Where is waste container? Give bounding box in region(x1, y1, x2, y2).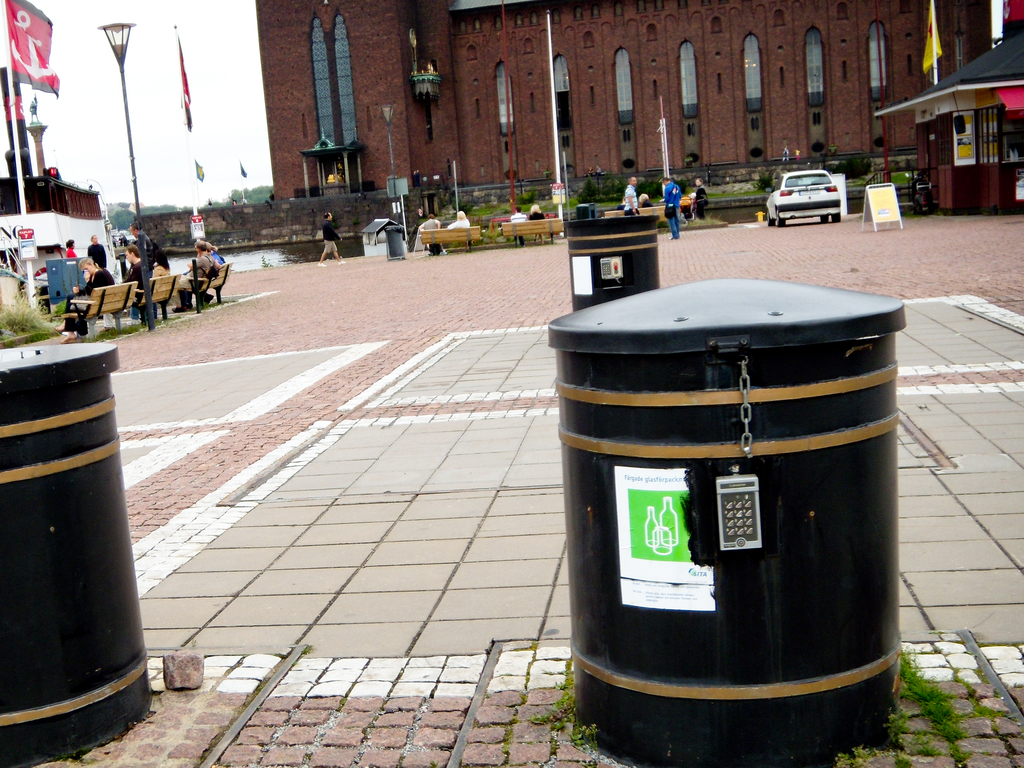
region(1, 298, 158, 739).
